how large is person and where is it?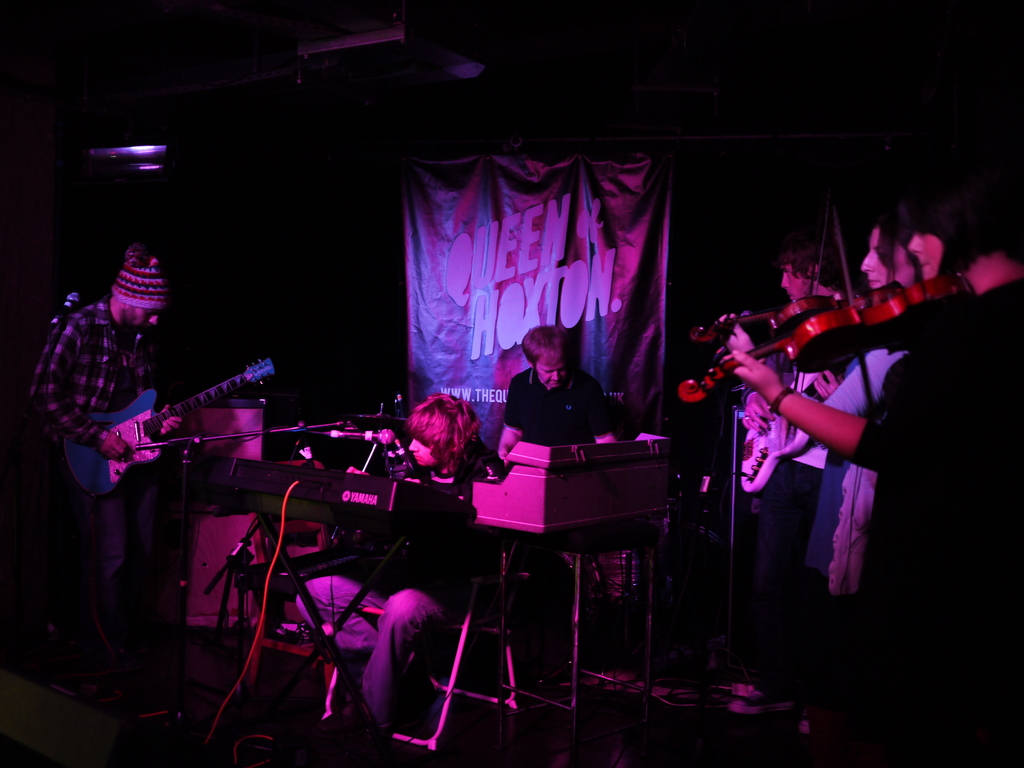
Bounding box: left=726, top=190, right=1023, bottom=767.
